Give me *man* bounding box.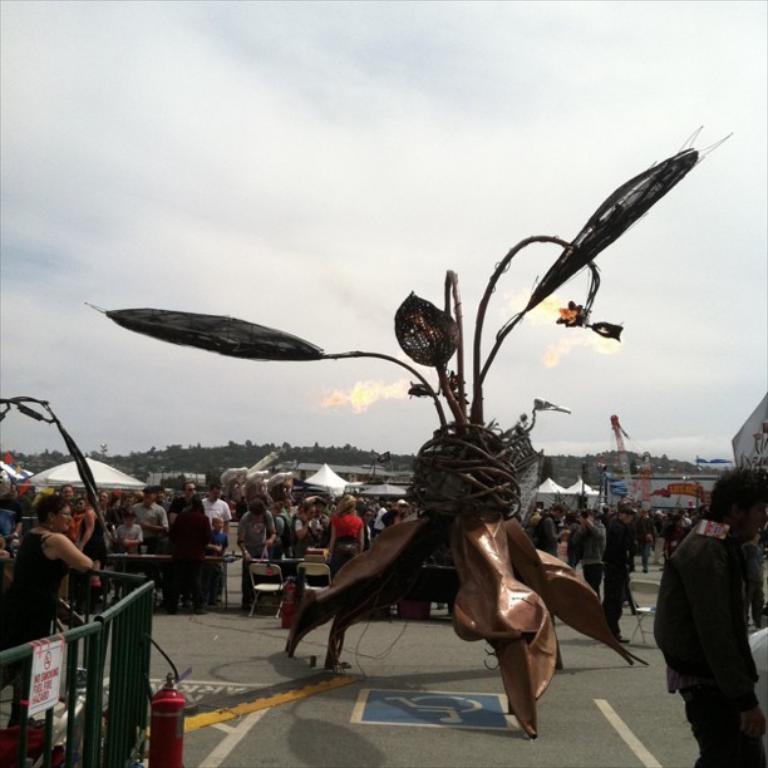
x1=59 y1=483 x2=82 y2=552.
